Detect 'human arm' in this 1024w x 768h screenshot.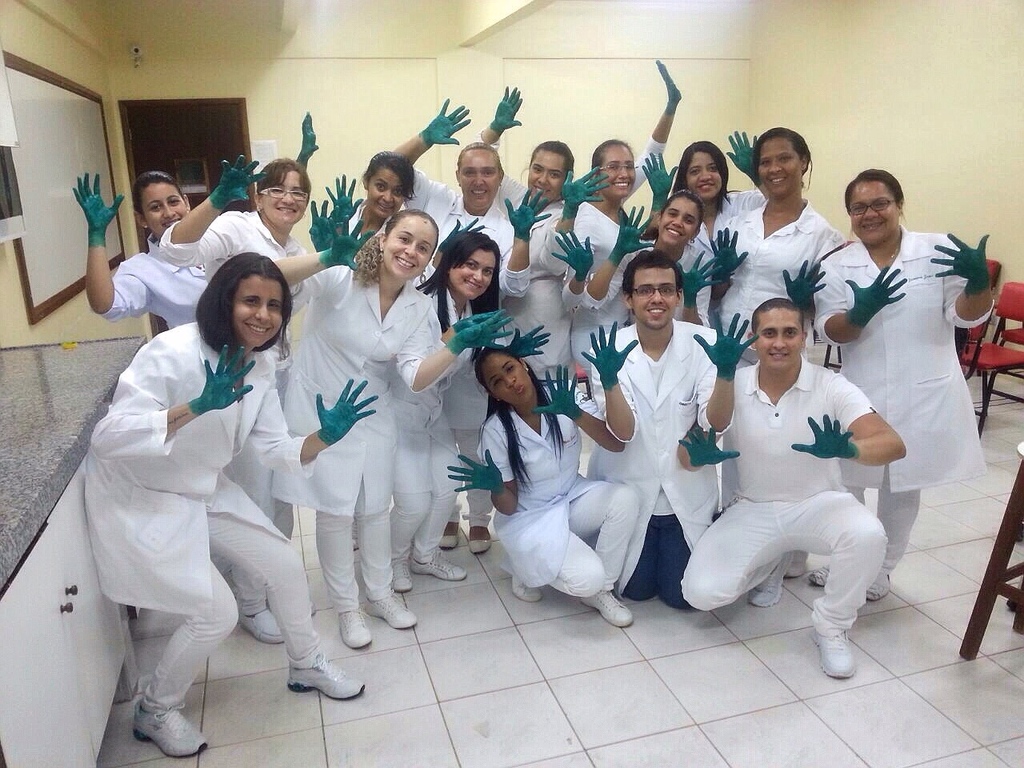
Detection: [left=393, top=94, right=477, bottom=214].
